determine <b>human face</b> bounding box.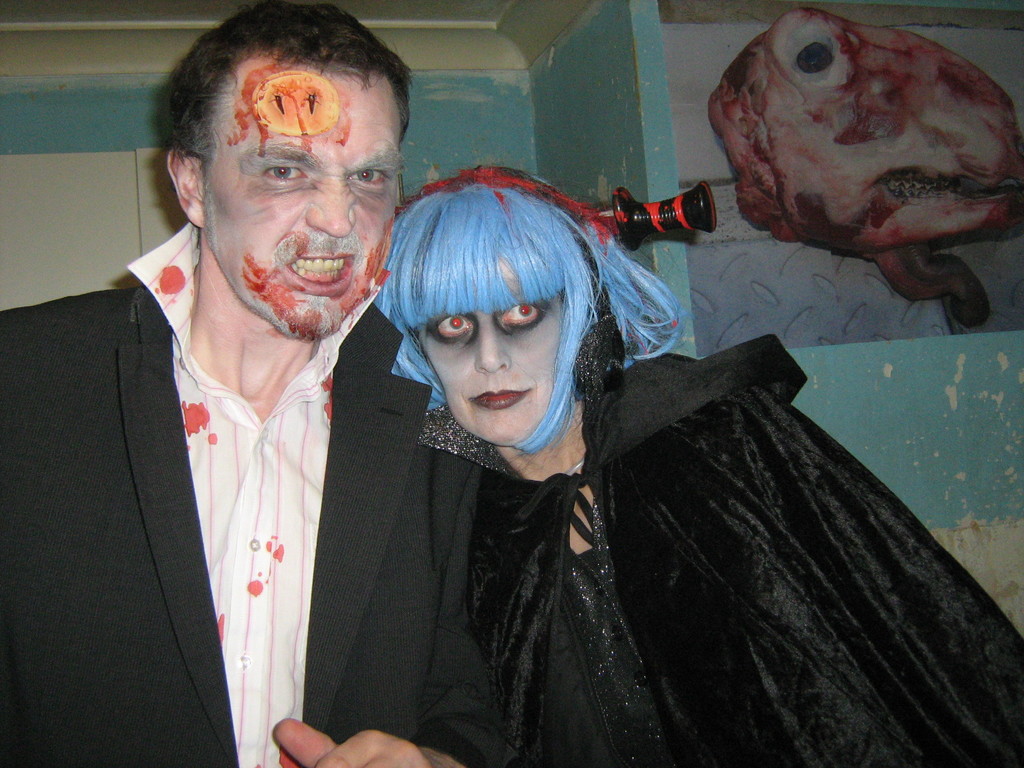
Determined: bbox=[195, 55, 404, 330].
